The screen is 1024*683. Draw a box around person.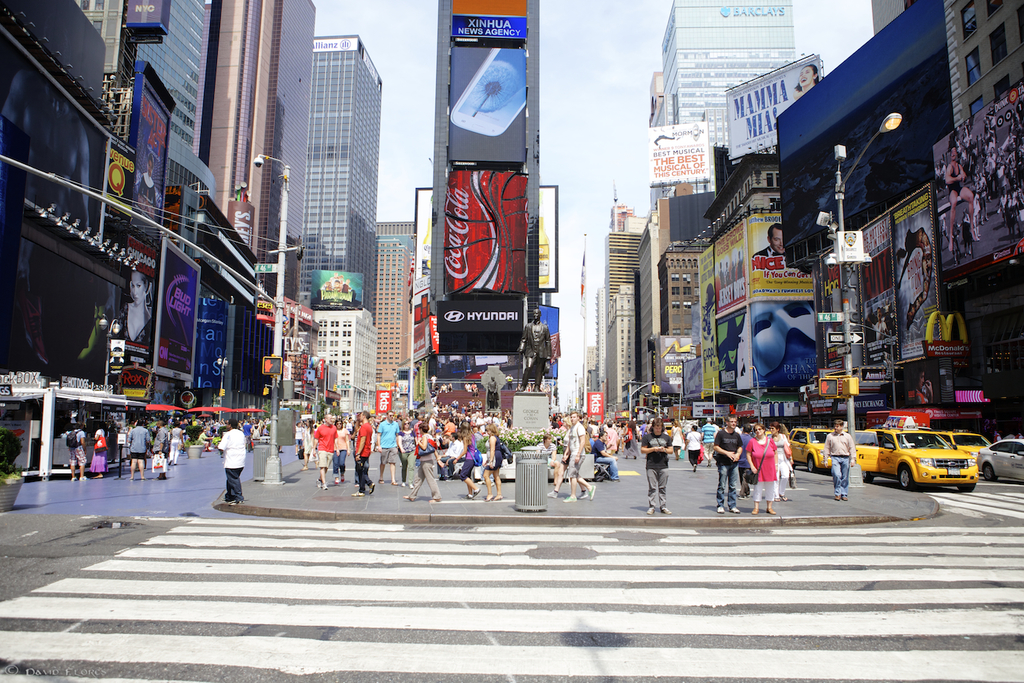
{"left": 545, "top": 420, "right": 589, "bottom": 499}.
